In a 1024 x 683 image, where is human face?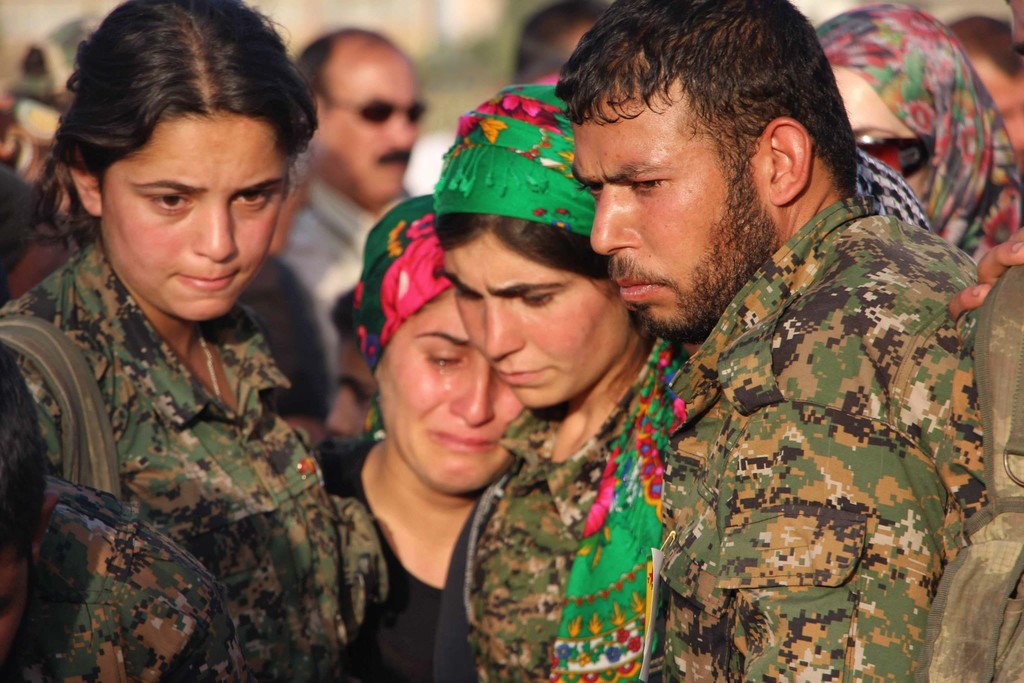
(x1=376, y1=292, x2=533, y2=499).
